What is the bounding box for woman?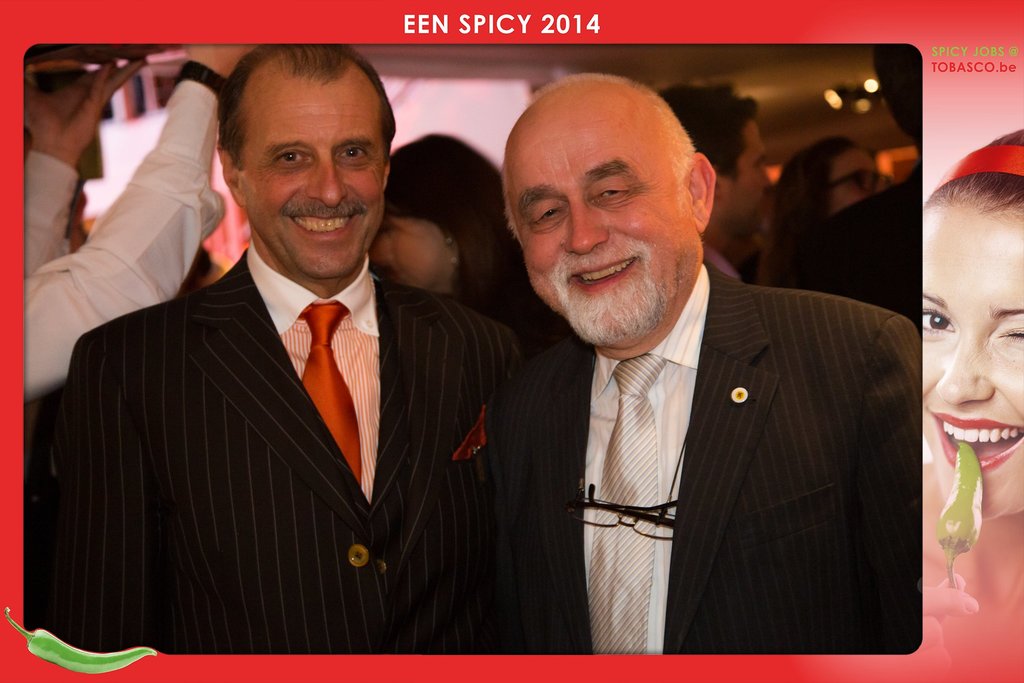
rect(760, 134, 890, 288).
